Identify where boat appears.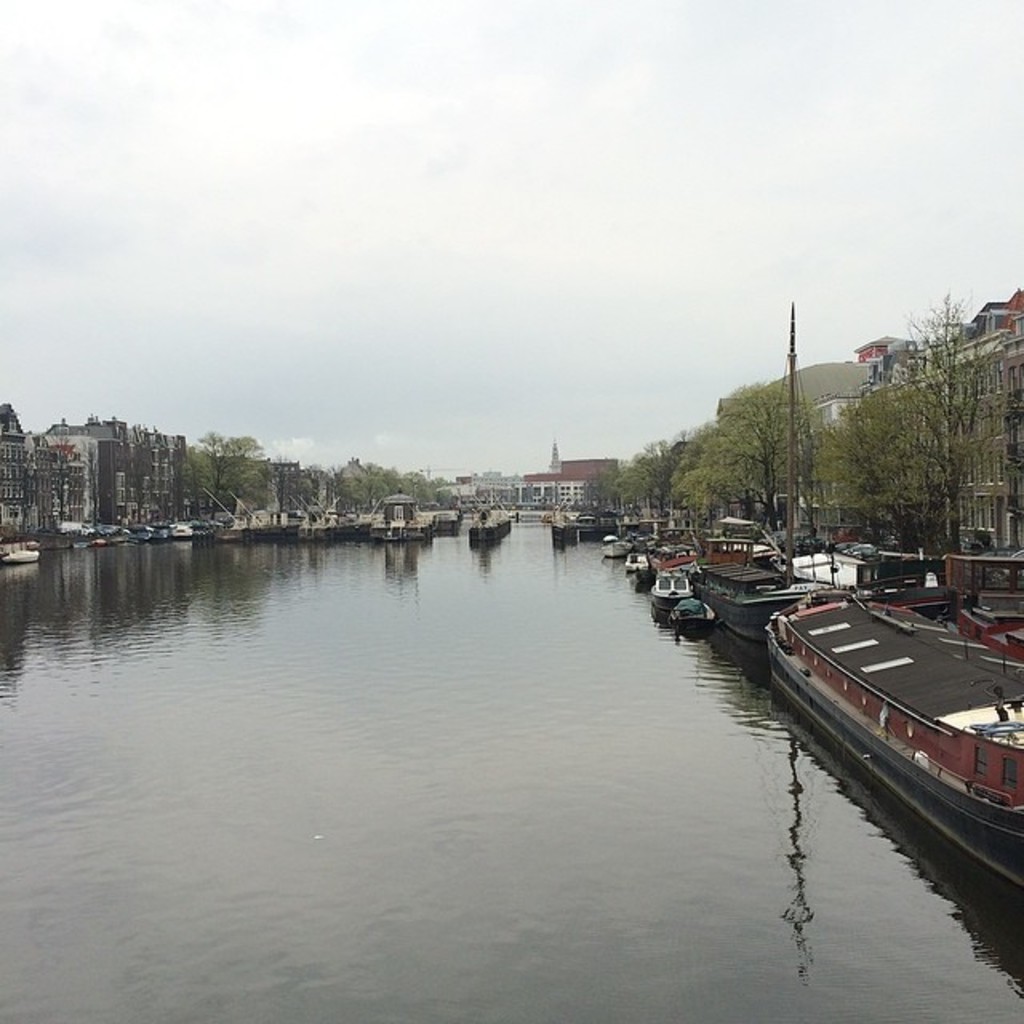
Appears at {"left": 96, "top": 496, "right": 216, "bottom": 549}.
